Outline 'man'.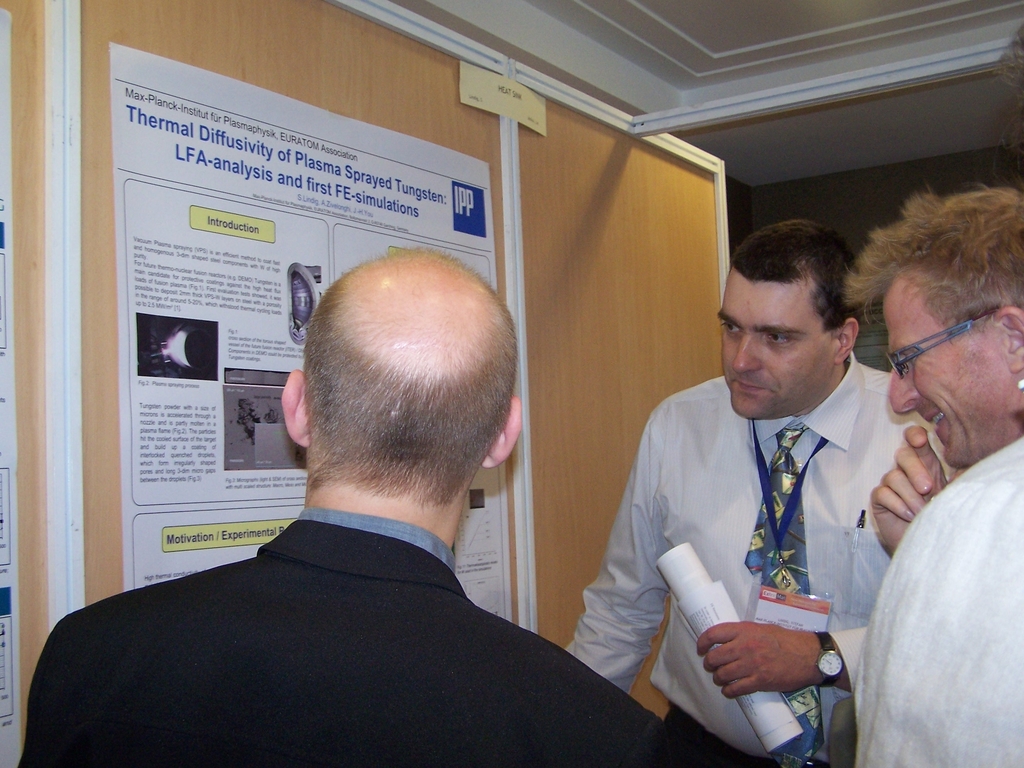
Outline: (x1=564, y1=221, x2=957, y2=767).
